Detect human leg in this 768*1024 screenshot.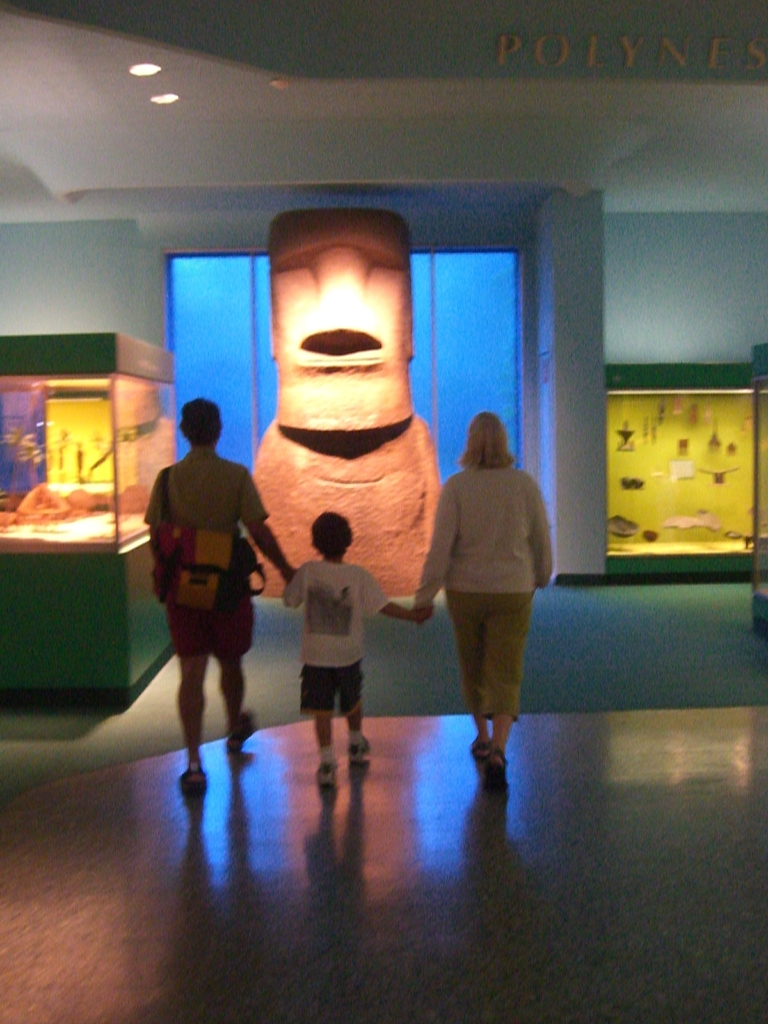
Detection: [x1=300, y1=662, x2=337, y2=790].
